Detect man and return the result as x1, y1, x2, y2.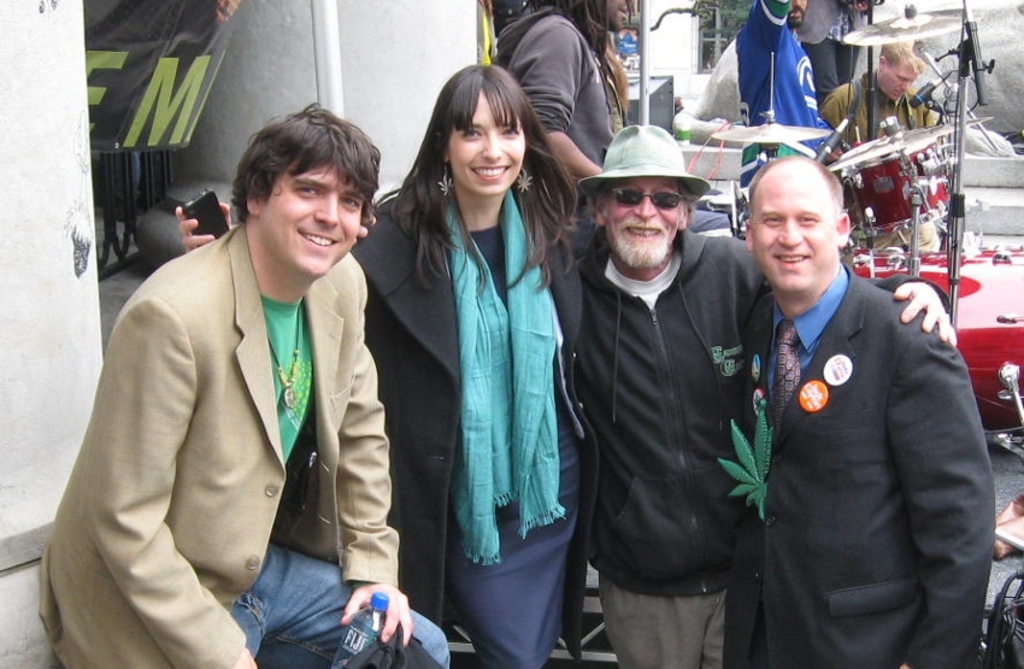
735, 0, 820, 201.
